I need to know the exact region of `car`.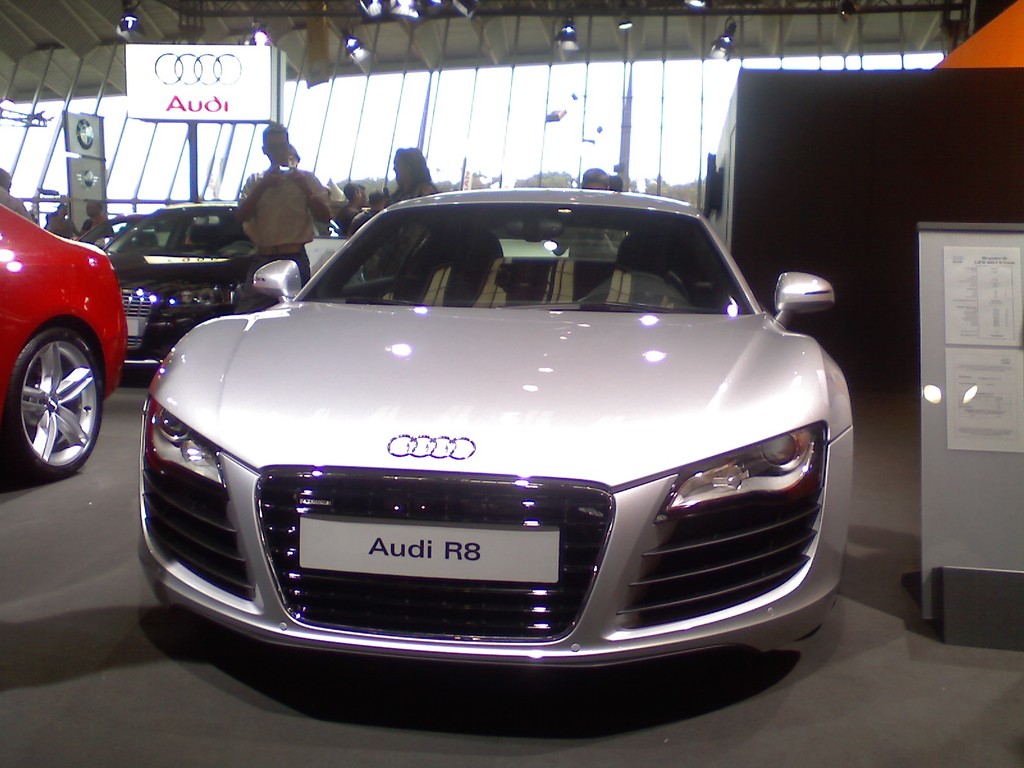
Region: [x1=141, y1=183, x2=858, y2=682].
